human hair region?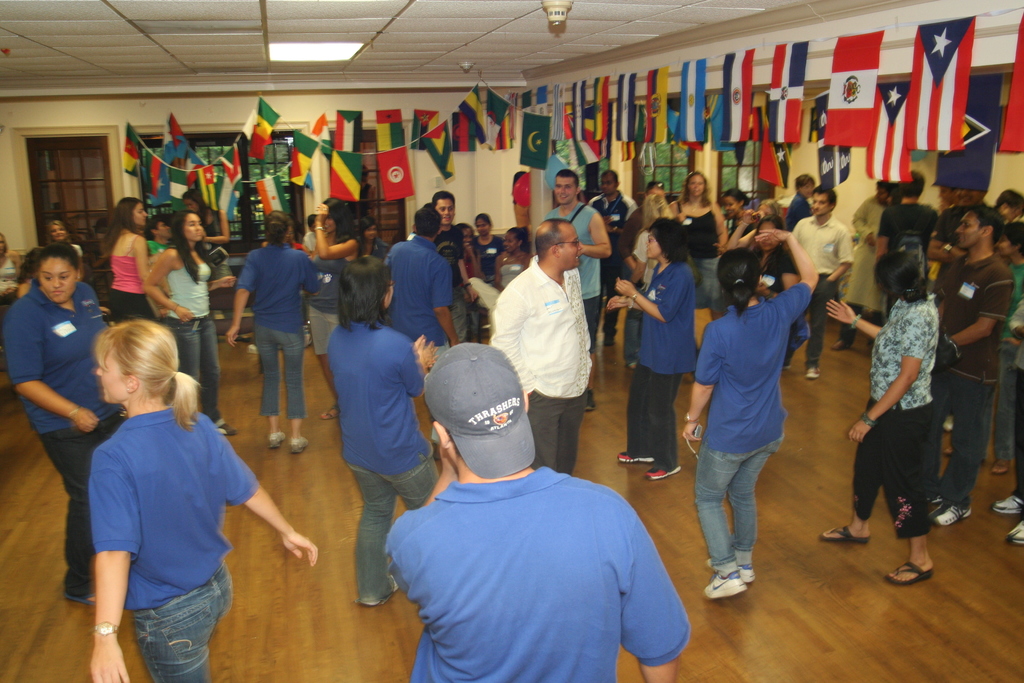
locate(93, 193, 143, 283)
